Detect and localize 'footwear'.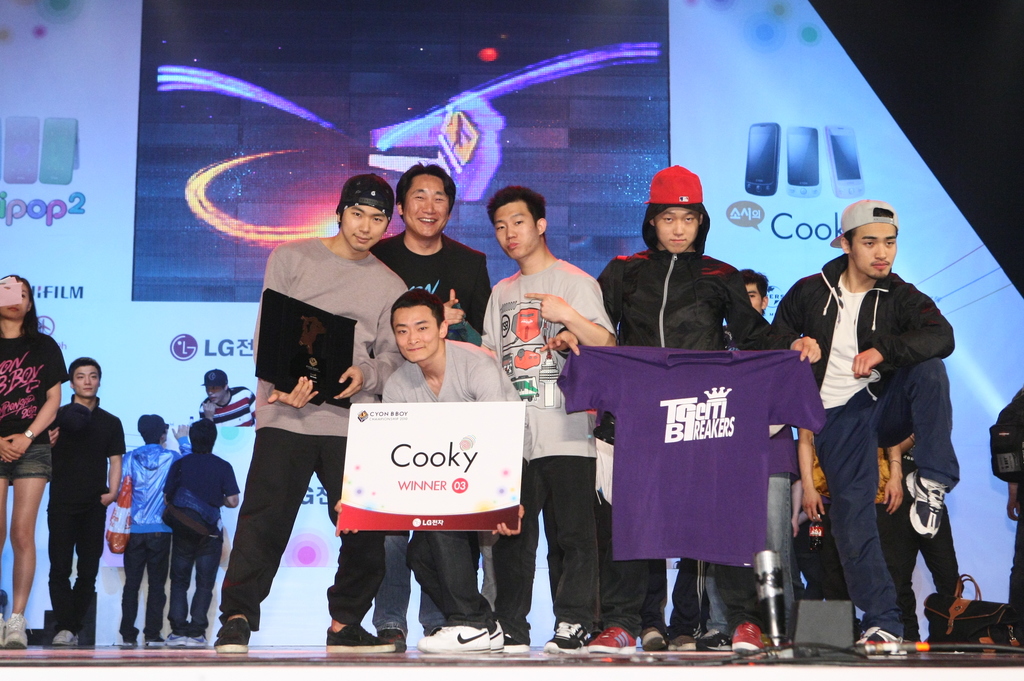
Localized at bbox=(696, 634, 737, 648).
